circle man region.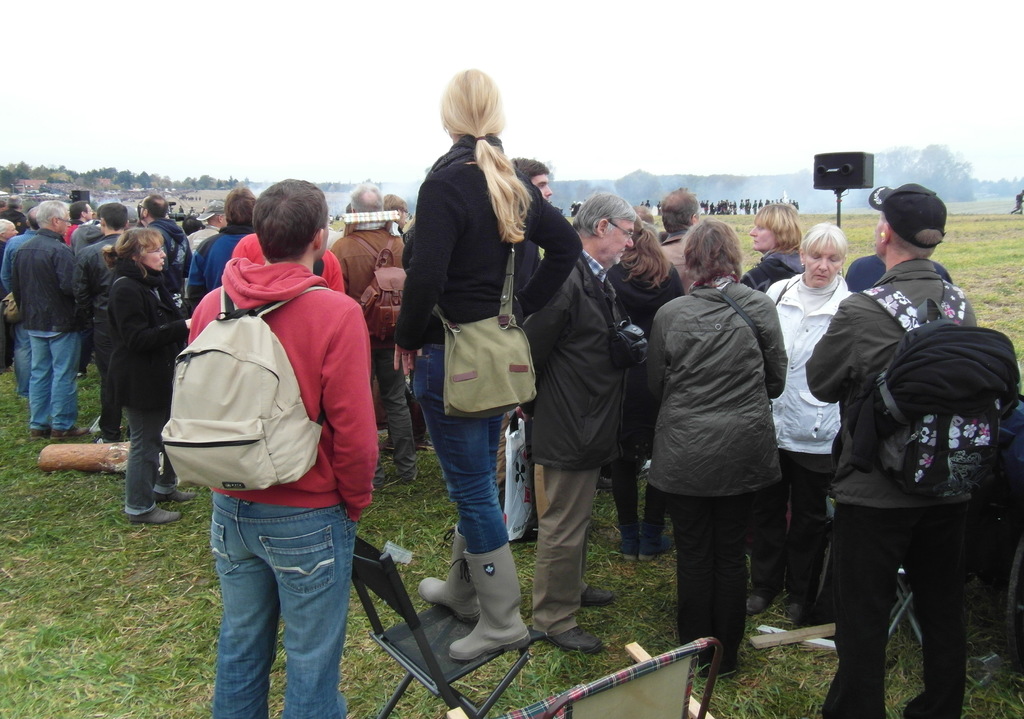
Region: left=522, top=190, right=651, bottom=656.
